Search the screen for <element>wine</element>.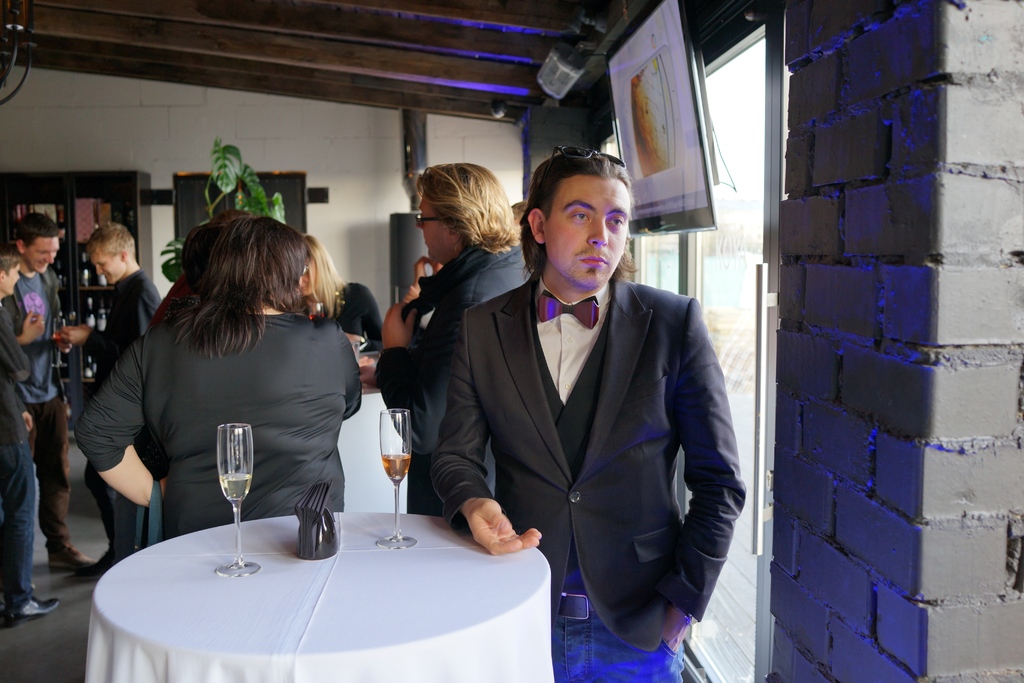
Found at region(379, 452, 411, 483).
